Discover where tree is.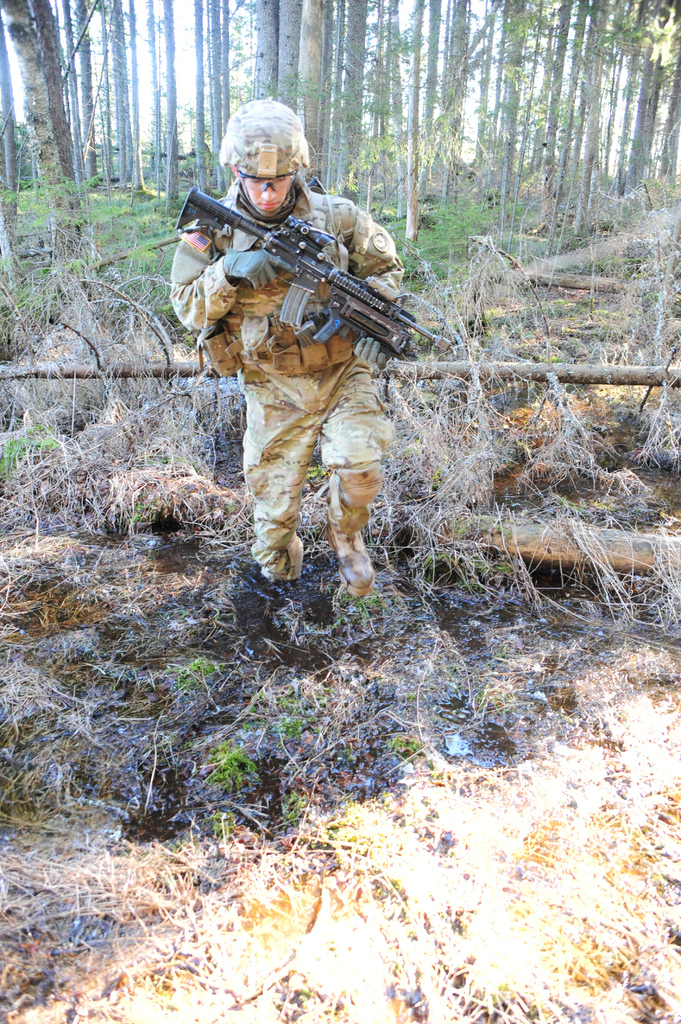
Discovered at select_region(0, 0, 89, 263).
